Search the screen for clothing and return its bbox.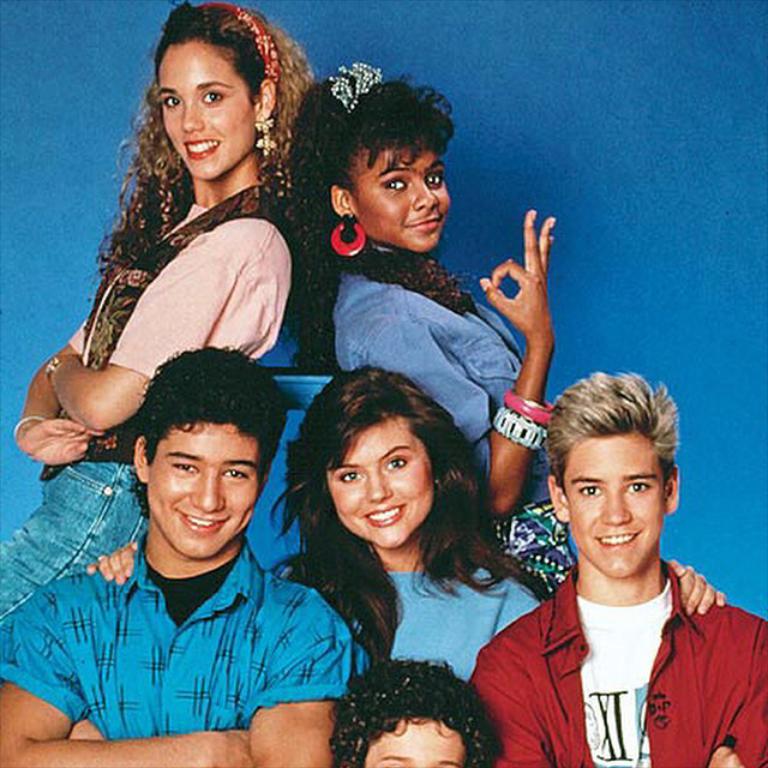
Found: [x1=7, y1=538, x2=368, y2=742].
